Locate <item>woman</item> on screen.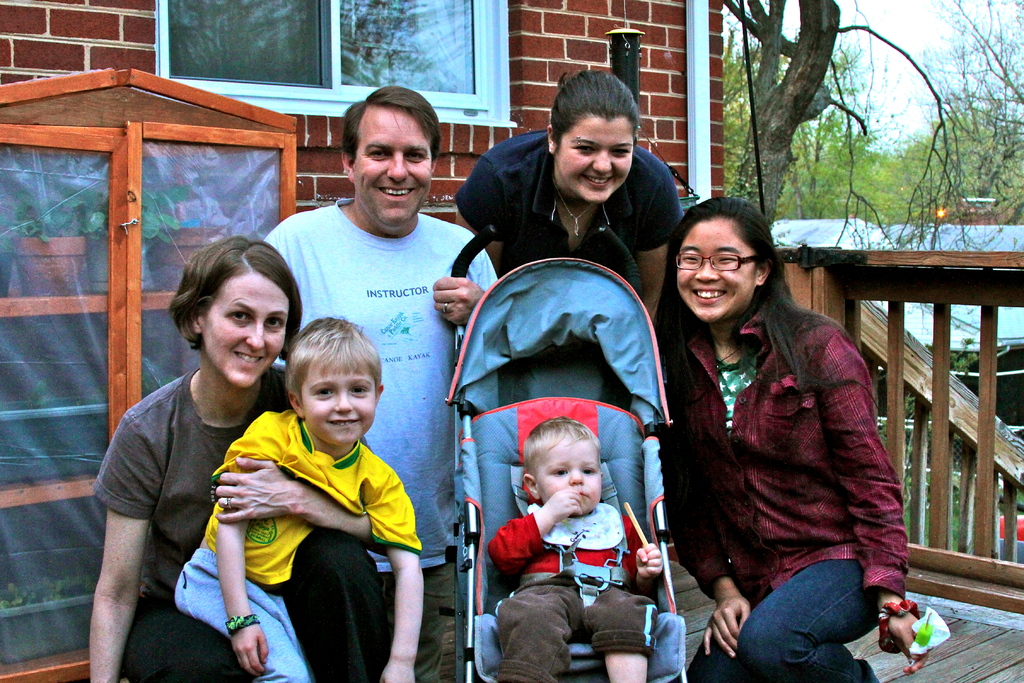
On screen at select_region(449, 65, 691, 367).
